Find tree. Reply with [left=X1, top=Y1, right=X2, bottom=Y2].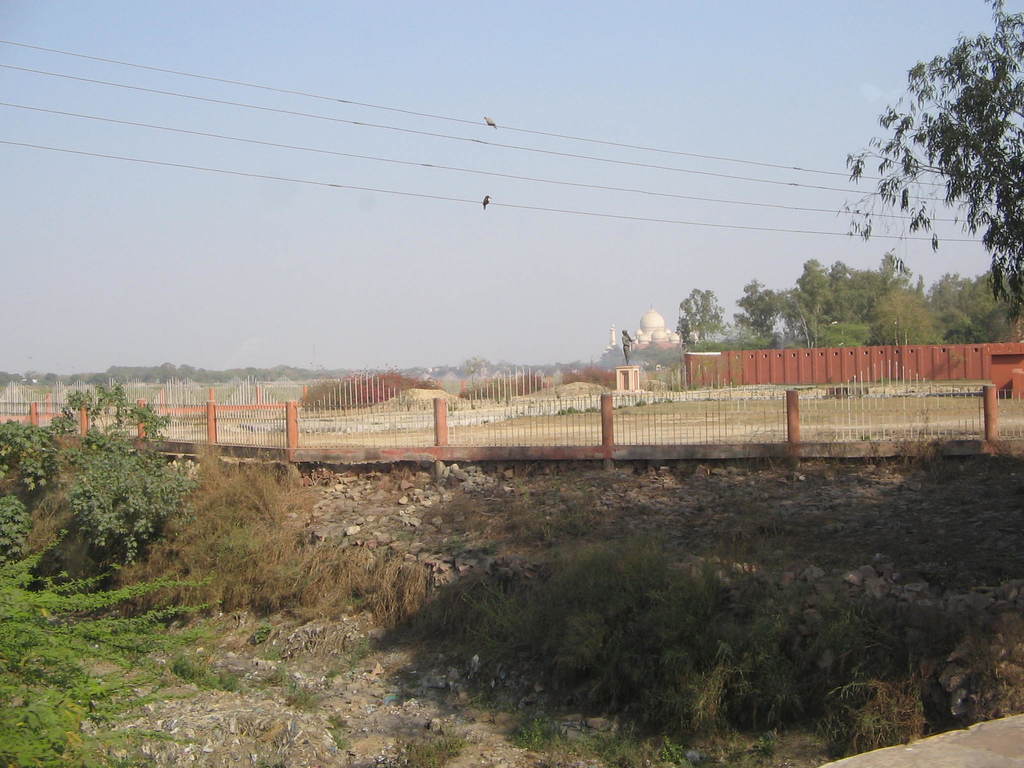
[left=0, top=376, right=186, bottom=577].
